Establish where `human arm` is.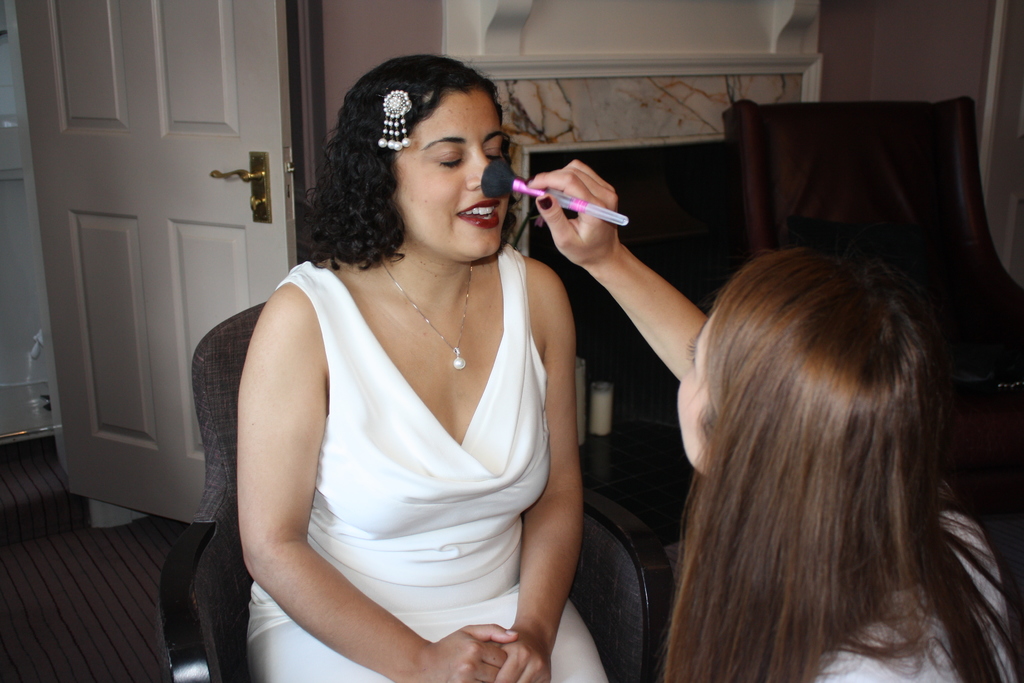
Established at (x1=483, y1=281, x2=577, y2=682).
